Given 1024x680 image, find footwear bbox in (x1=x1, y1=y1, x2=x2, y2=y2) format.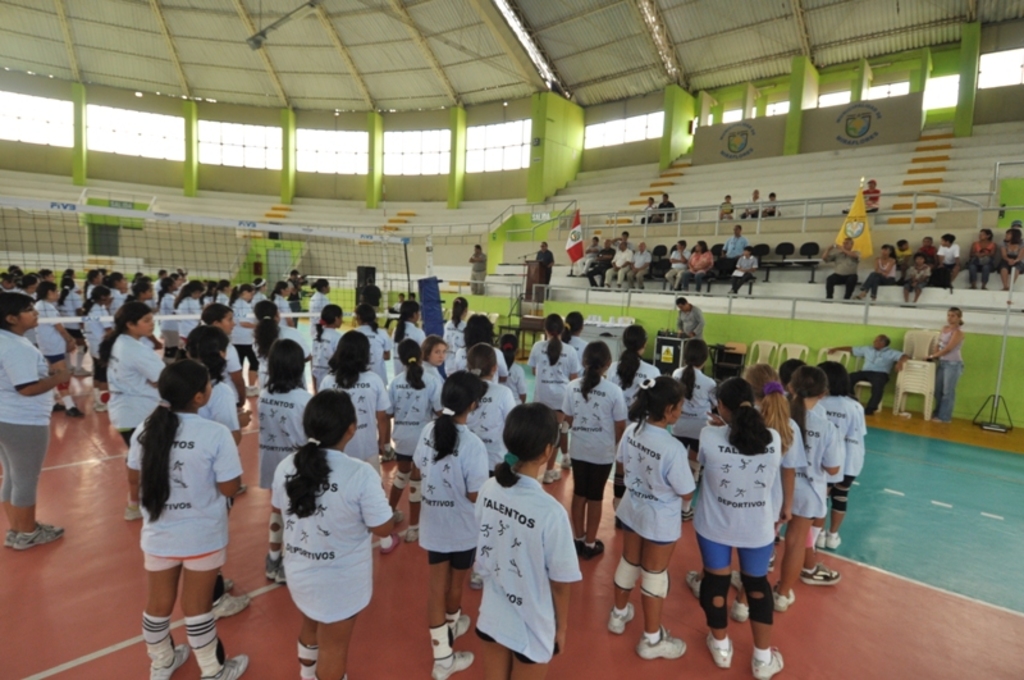
(x1=447, y1=613, x2=470, y2=643).
